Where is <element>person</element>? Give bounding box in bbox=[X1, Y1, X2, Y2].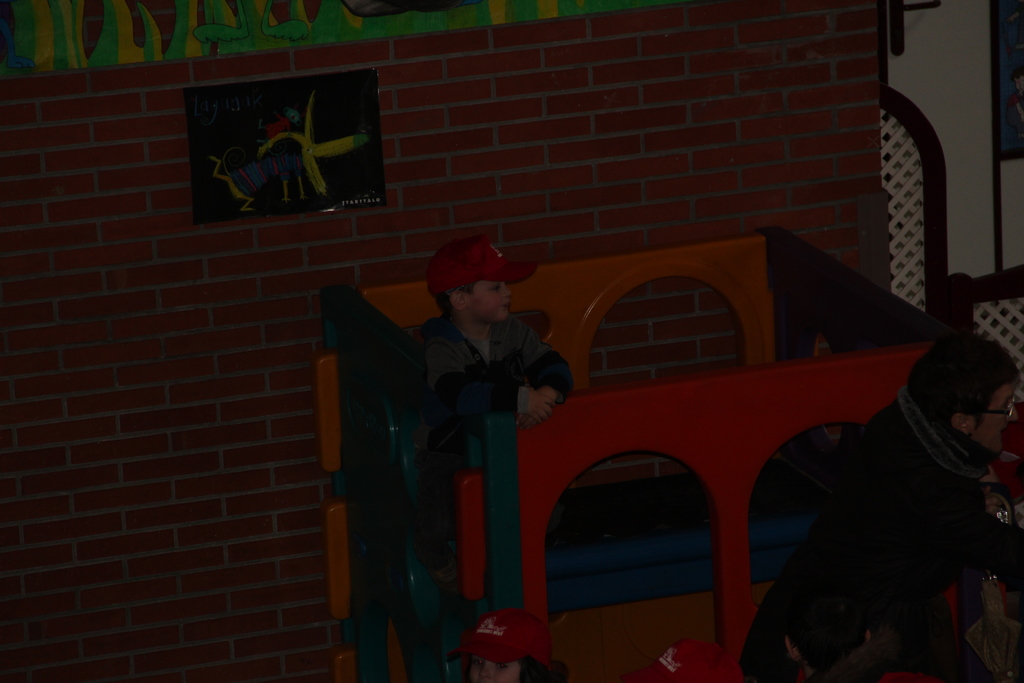
bbox=[740, 327, 1023, 679].
